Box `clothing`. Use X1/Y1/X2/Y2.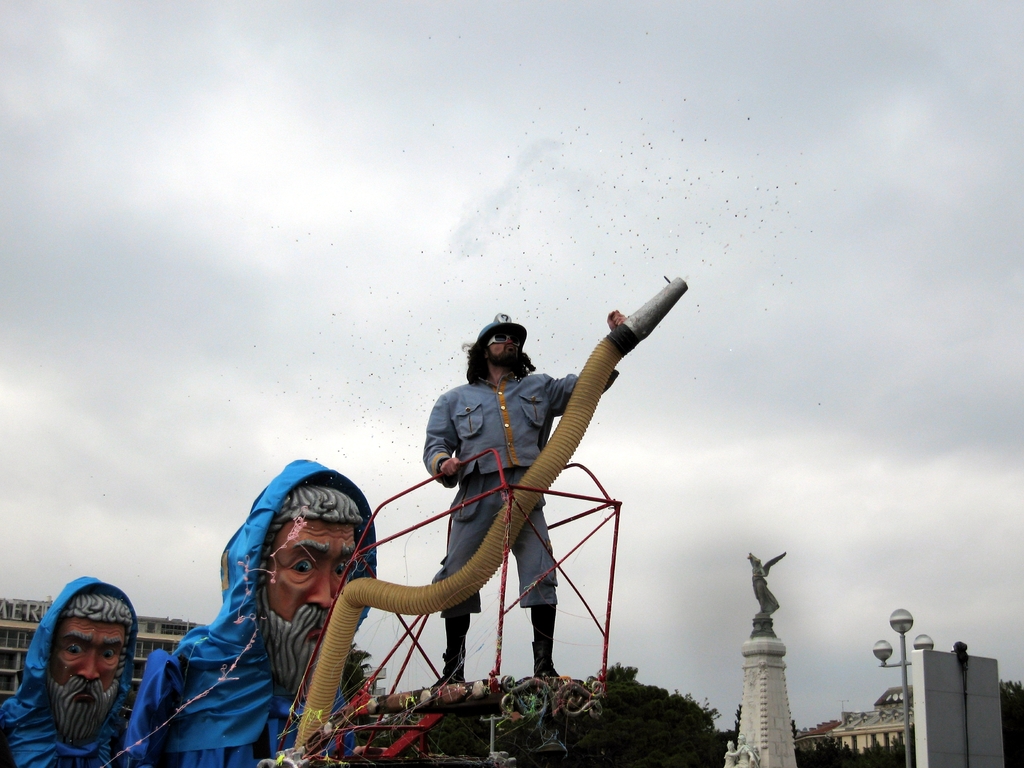
116/522/366/748.
